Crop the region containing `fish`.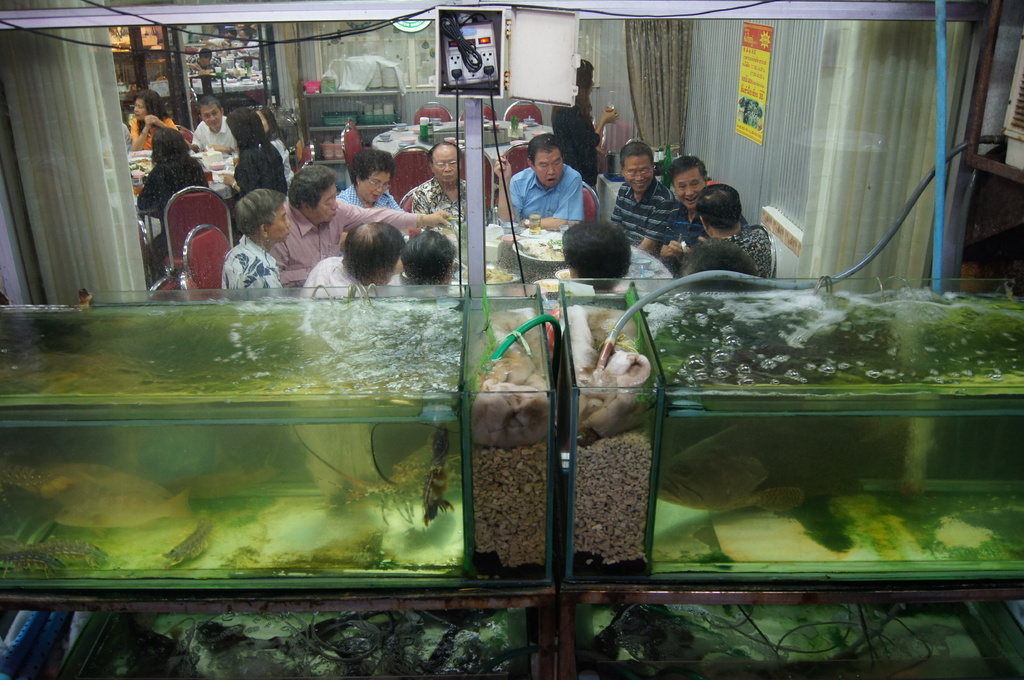
Crop region: 0:461:193:535.
